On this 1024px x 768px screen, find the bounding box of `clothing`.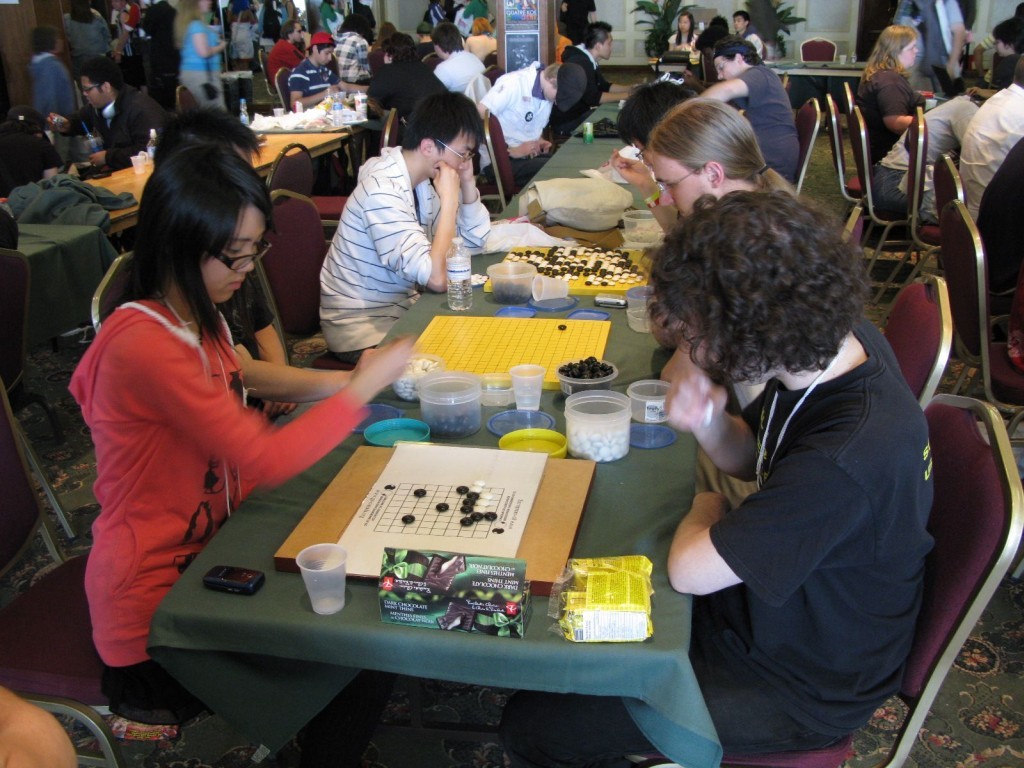
Bounding box: {"x1": 317, "y1": 0, "x2": 339, "y2": 28}.
